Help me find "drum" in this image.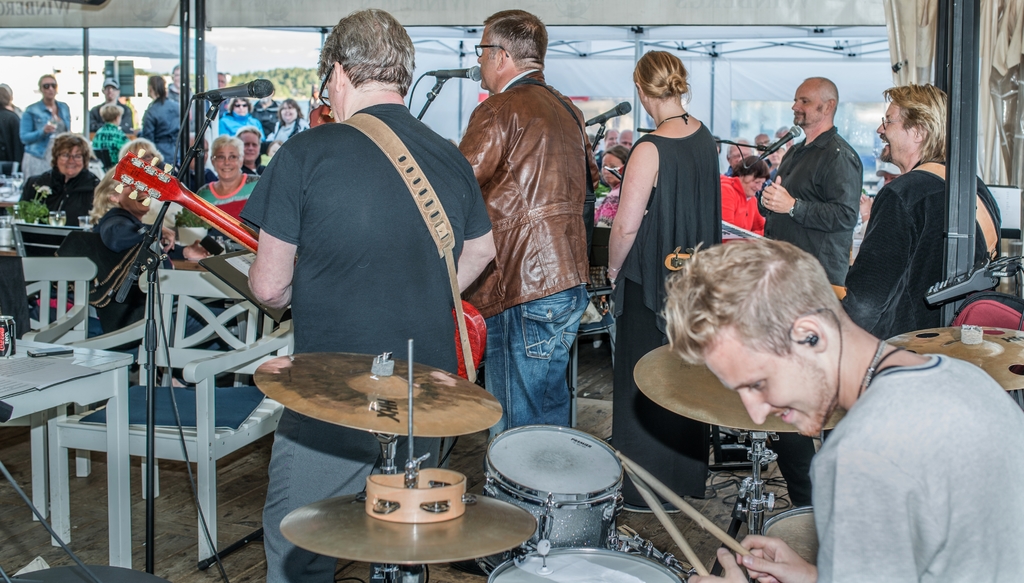
Found it: 489:546:682:582.
